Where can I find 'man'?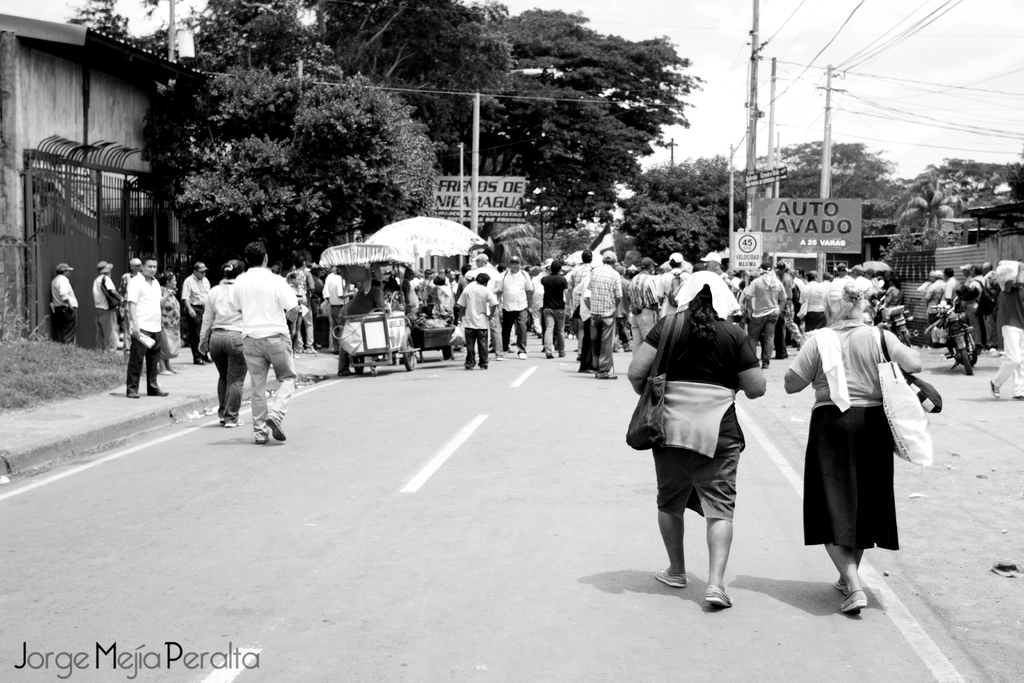
You can find it at left=92, top=261, right=124, bottom=349.
